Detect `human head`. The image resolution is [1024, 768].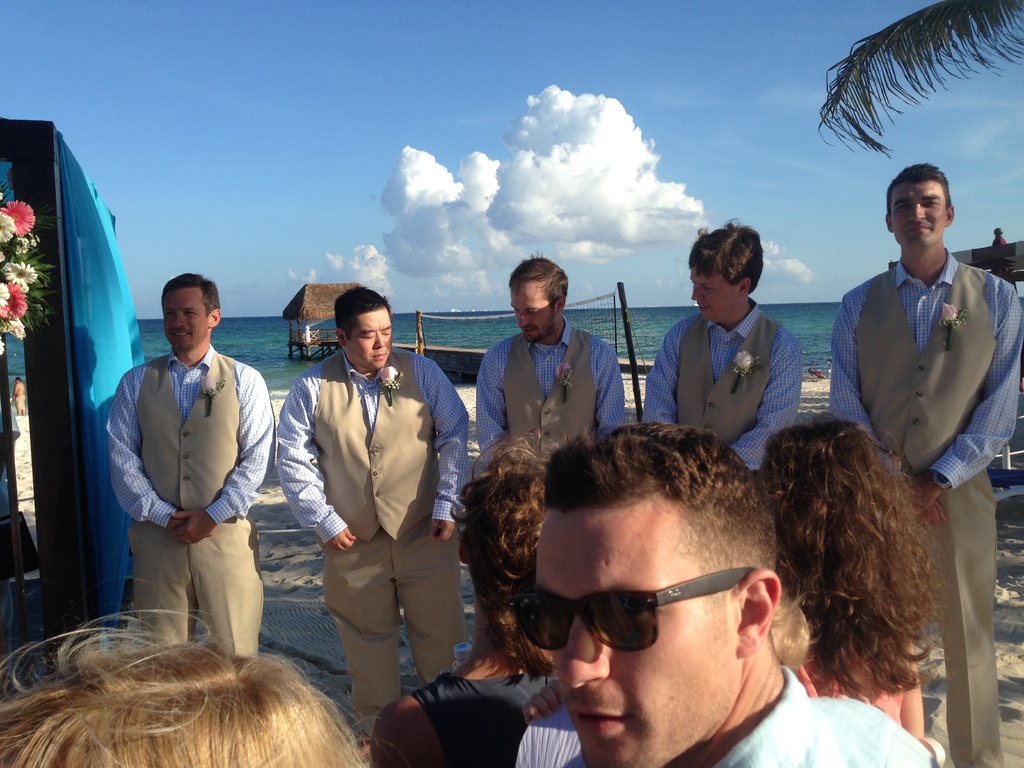
[left=994, top=225, right=1005, bottom=239].
